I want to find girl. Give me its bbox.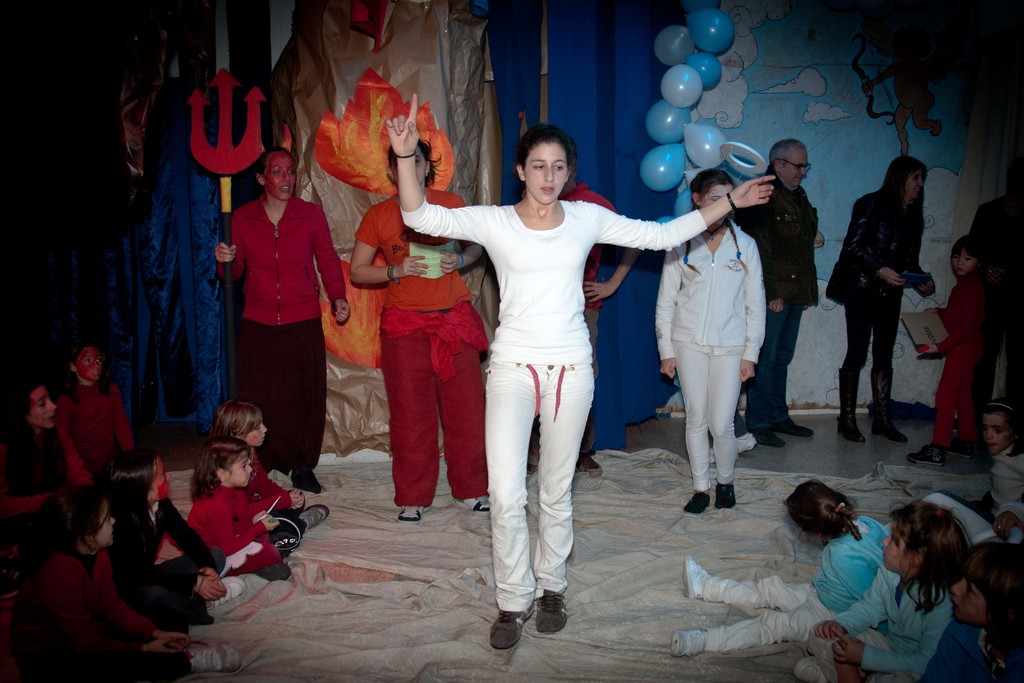
[left=0, top=477, right=241, bottom=682].
